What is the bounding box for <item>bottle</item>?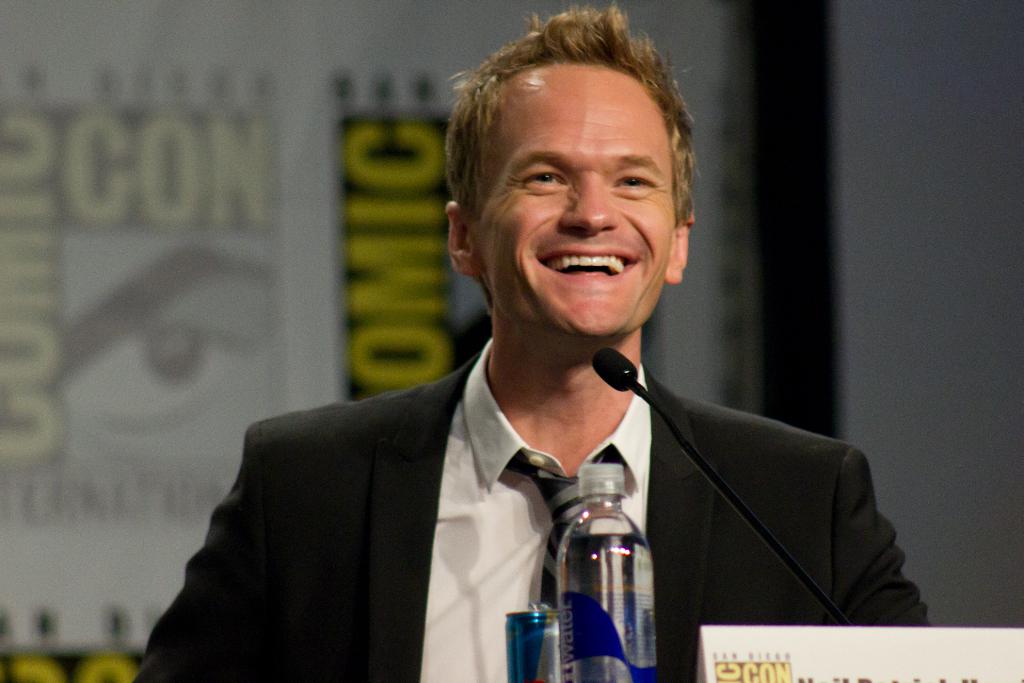
559 463 658 682.
